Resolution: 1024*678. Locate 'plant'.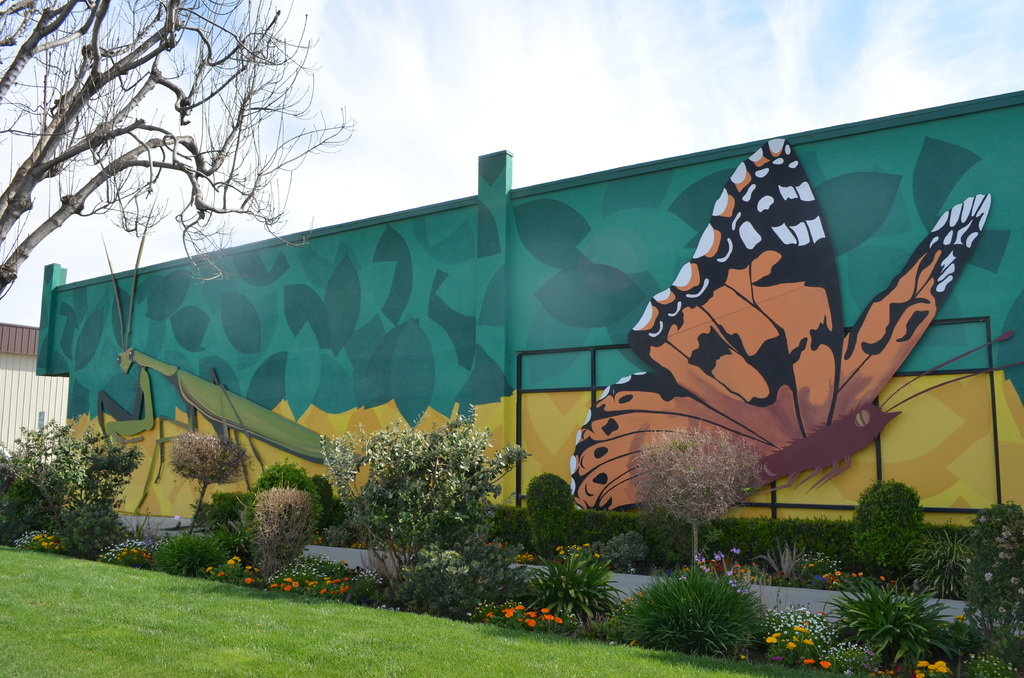
bbox=(462, 544, 568, 637).
